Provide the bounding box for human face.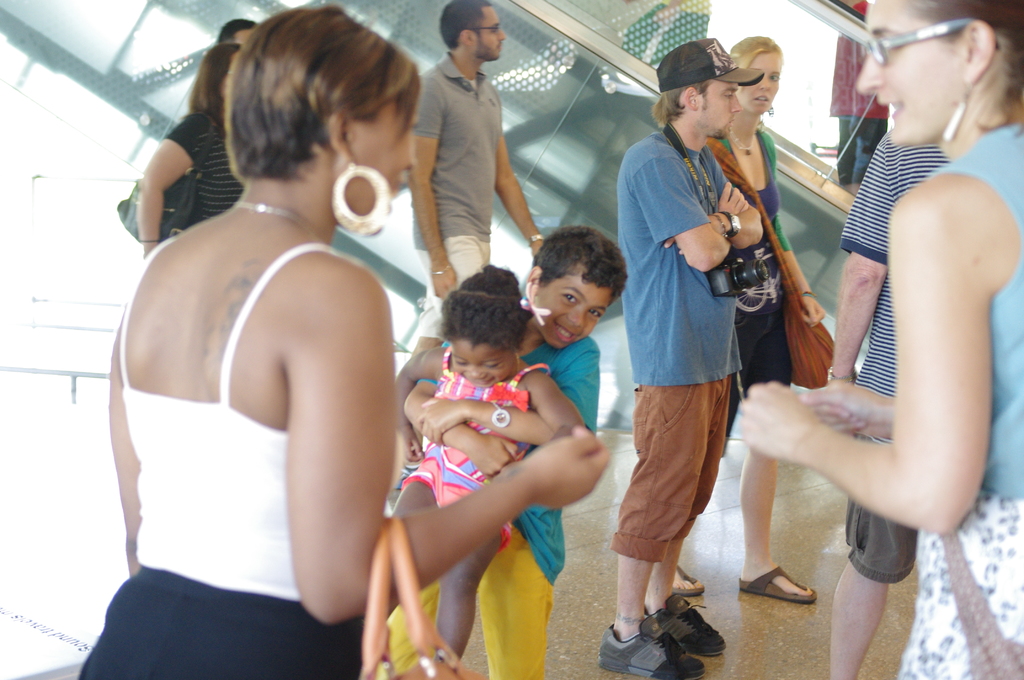
box=[474, 8, 508, 63].
